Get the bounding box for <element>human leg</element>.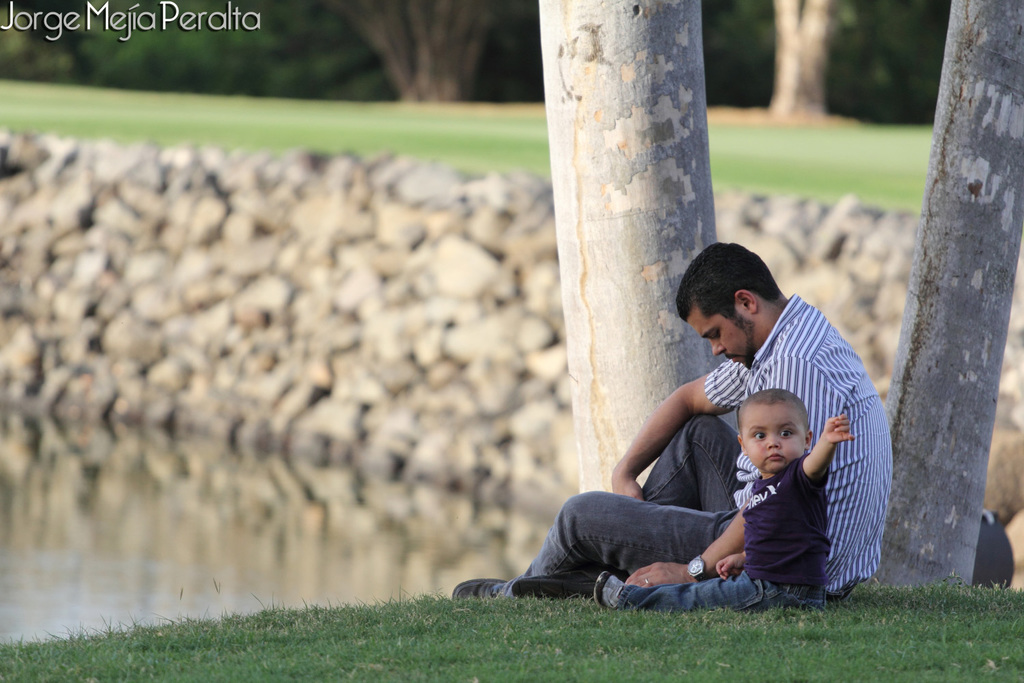
507 414 744 598.
